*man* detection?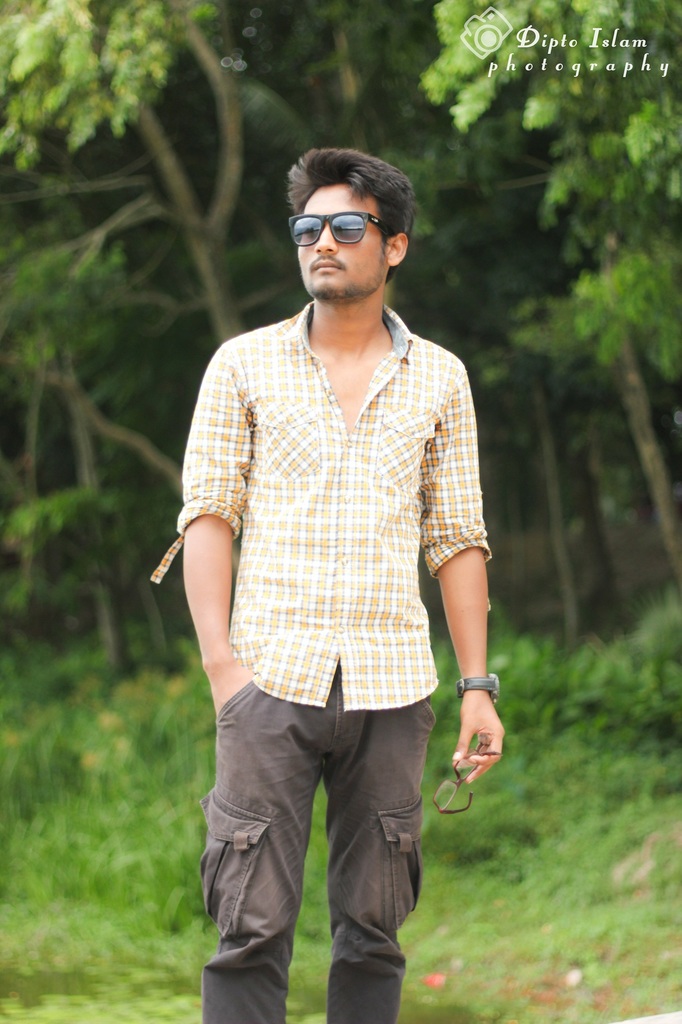
<box>147,157,523,922</box>
